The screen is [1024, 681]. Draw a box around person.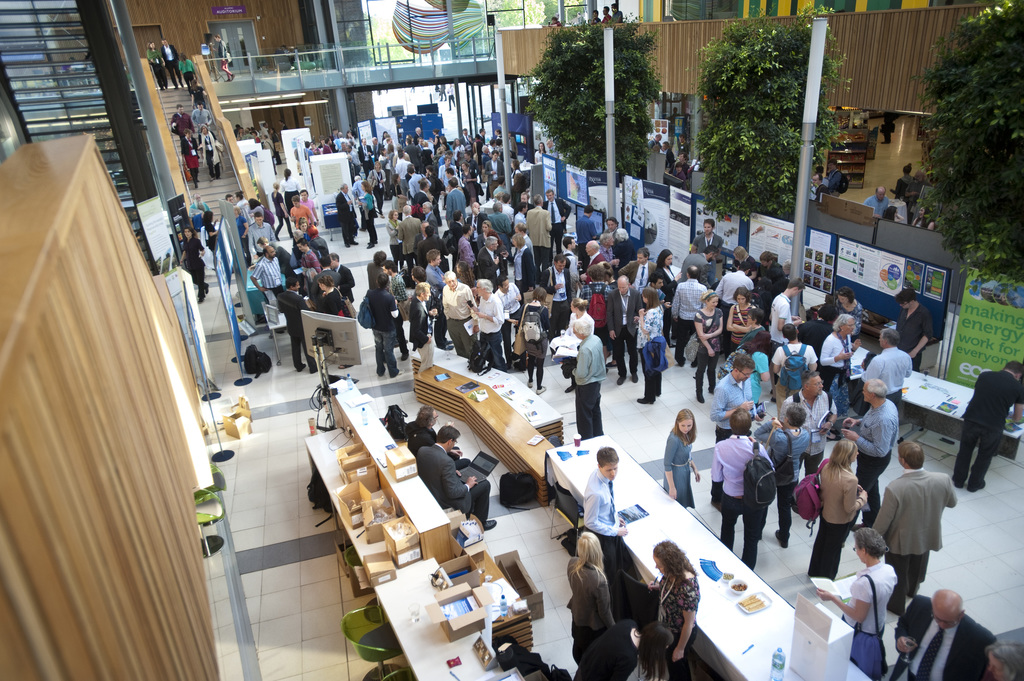
723/290/762/351.
